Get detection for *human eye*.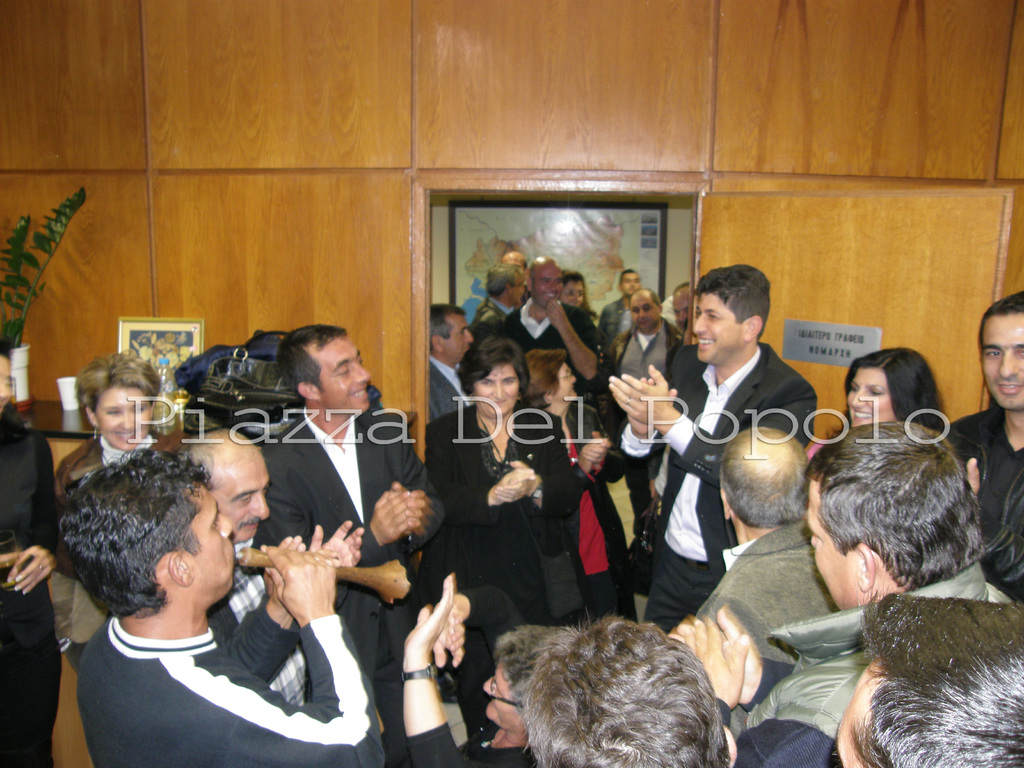
Detection: [543, 280, 552, 284].
